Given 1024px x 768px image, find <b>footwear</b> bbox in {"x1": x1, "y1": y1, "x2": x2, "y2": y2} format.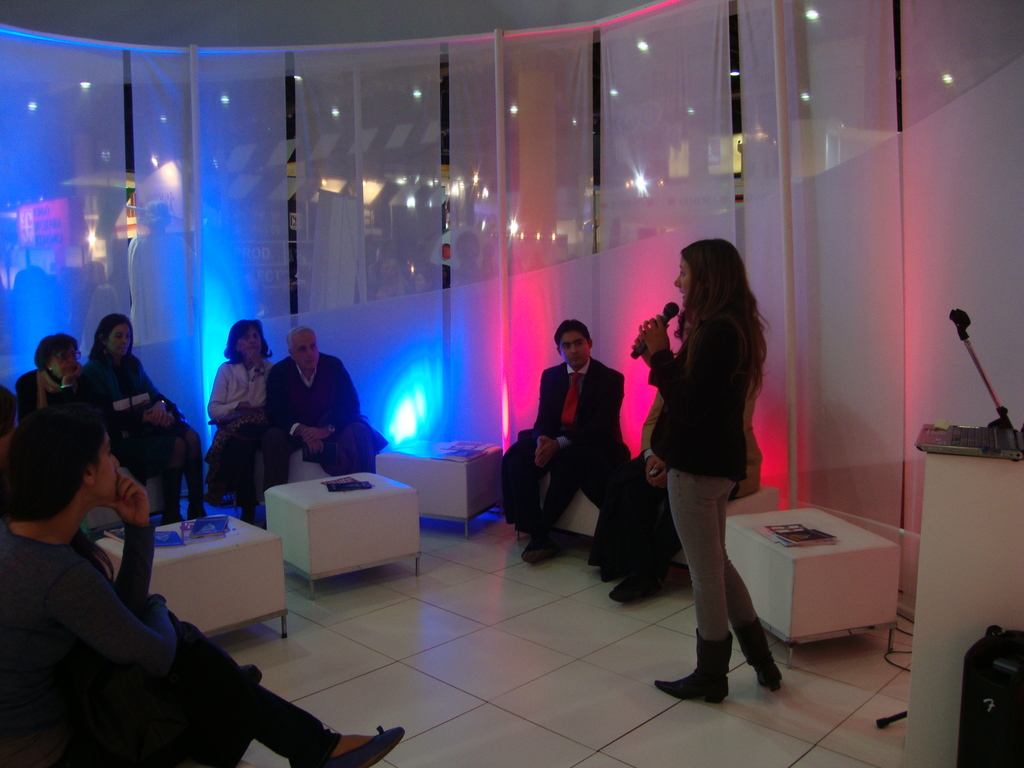
{"x1": 605, "y1": 572, "x2": 687, "y2": 598}.
